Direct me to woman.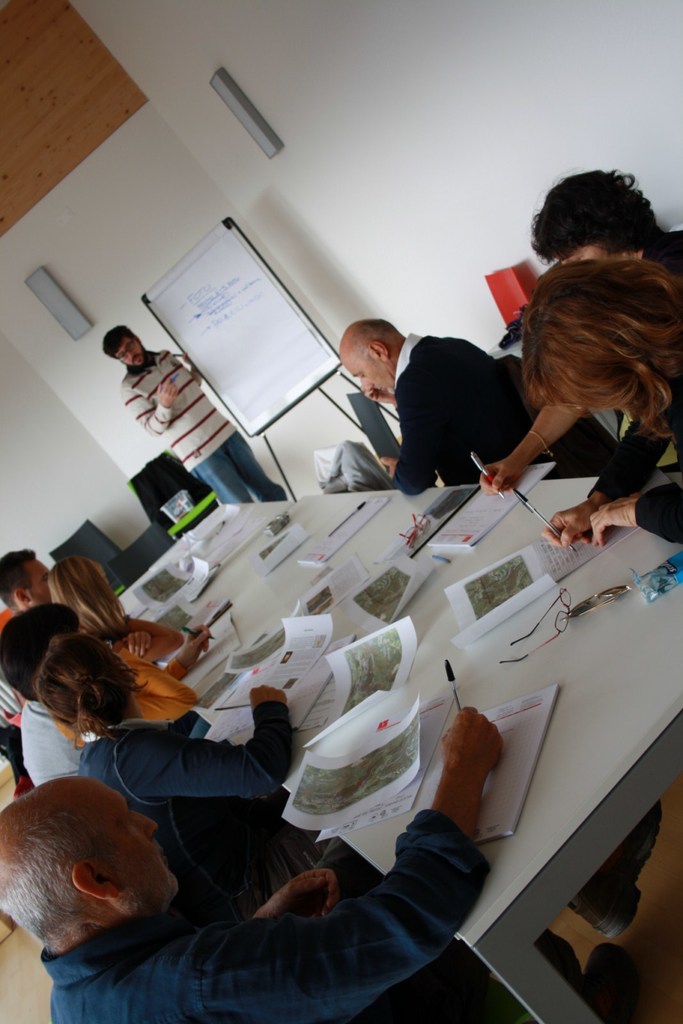
Direction: <bbox>481, 172, 680, 504</bbox>.
